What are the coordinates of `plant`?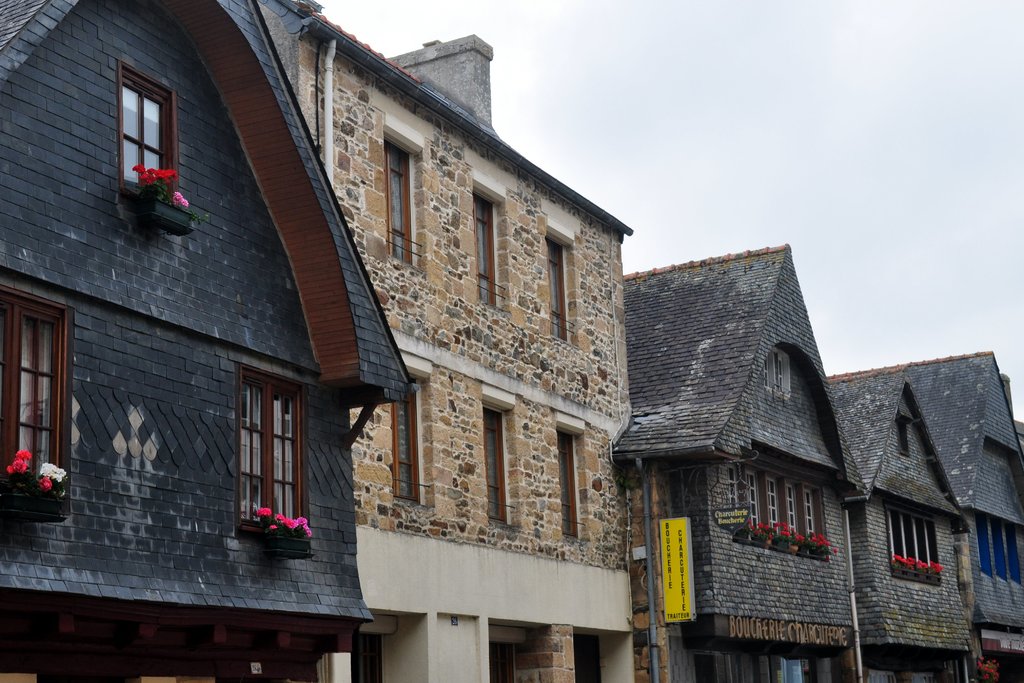
bbox(909, 559, 925, 578).
